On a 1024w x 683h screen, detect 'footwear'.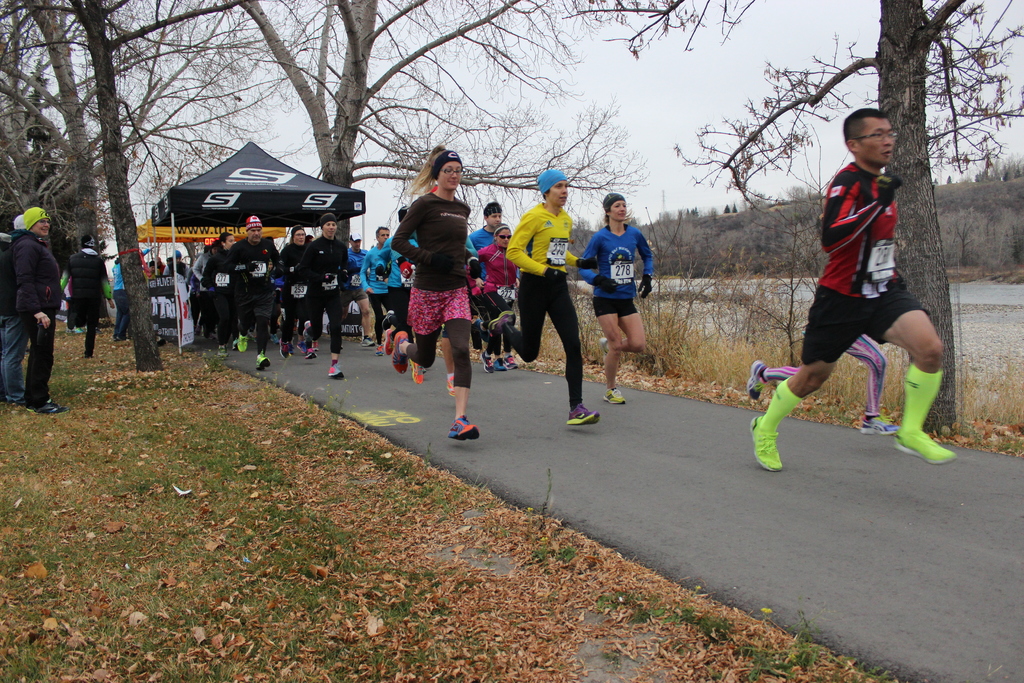
28:397:68:413.
